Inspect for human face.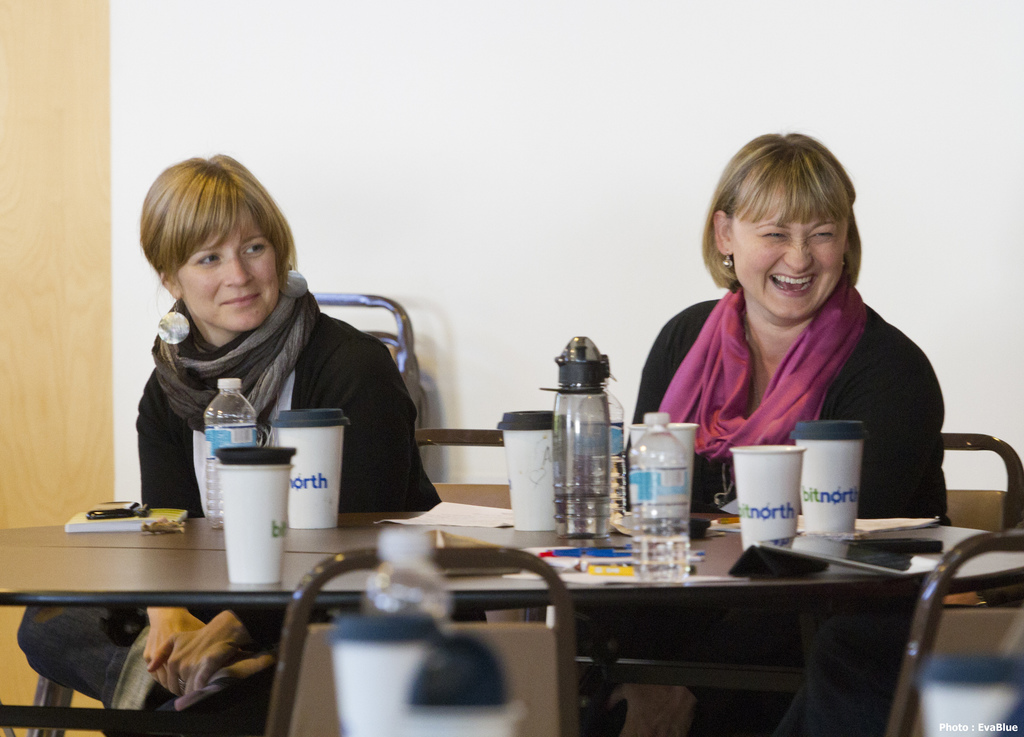
Inspection: 177:227:278:330.
